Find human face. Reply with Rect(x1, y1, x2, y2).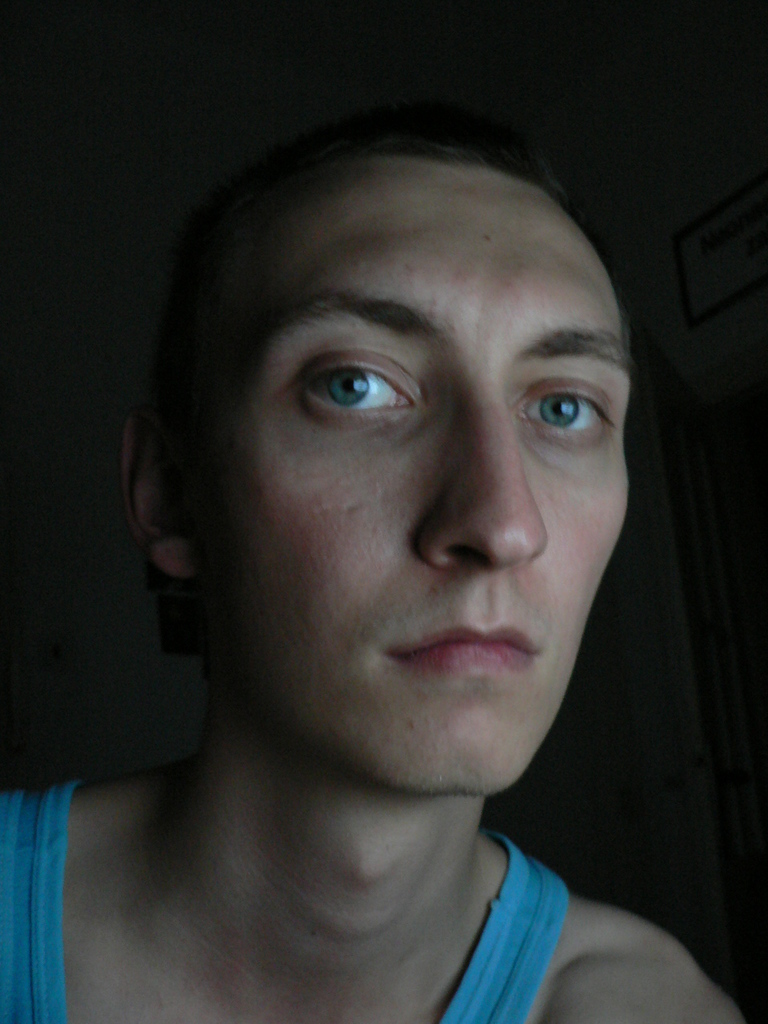
Rect(183, 132, 644, 792).
